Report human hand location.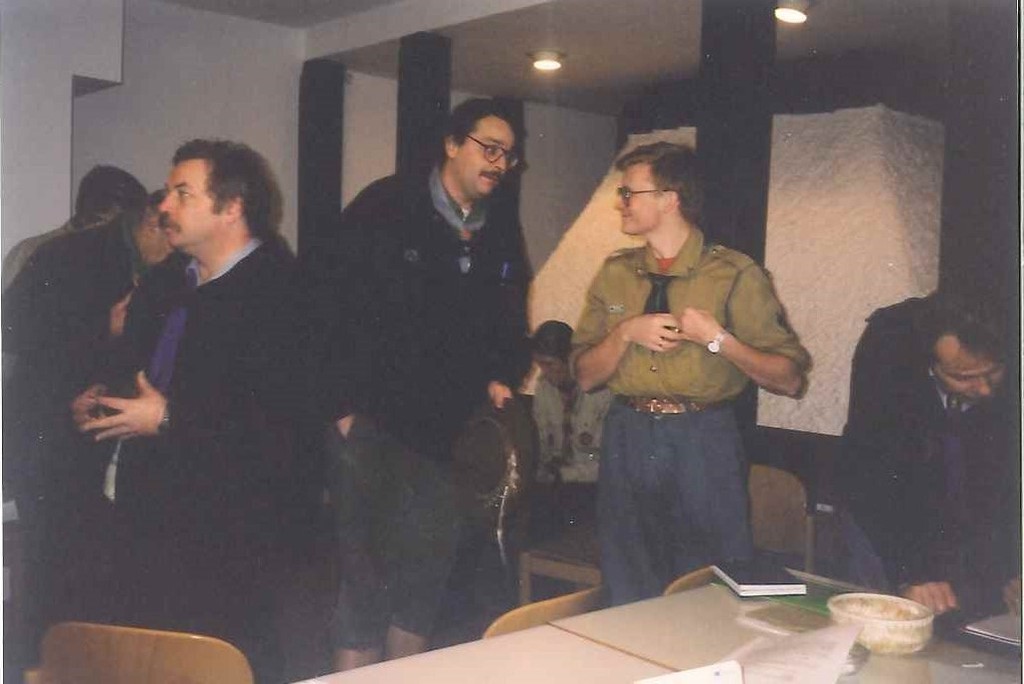
Report: bbox(334, 416, 358, 438).
